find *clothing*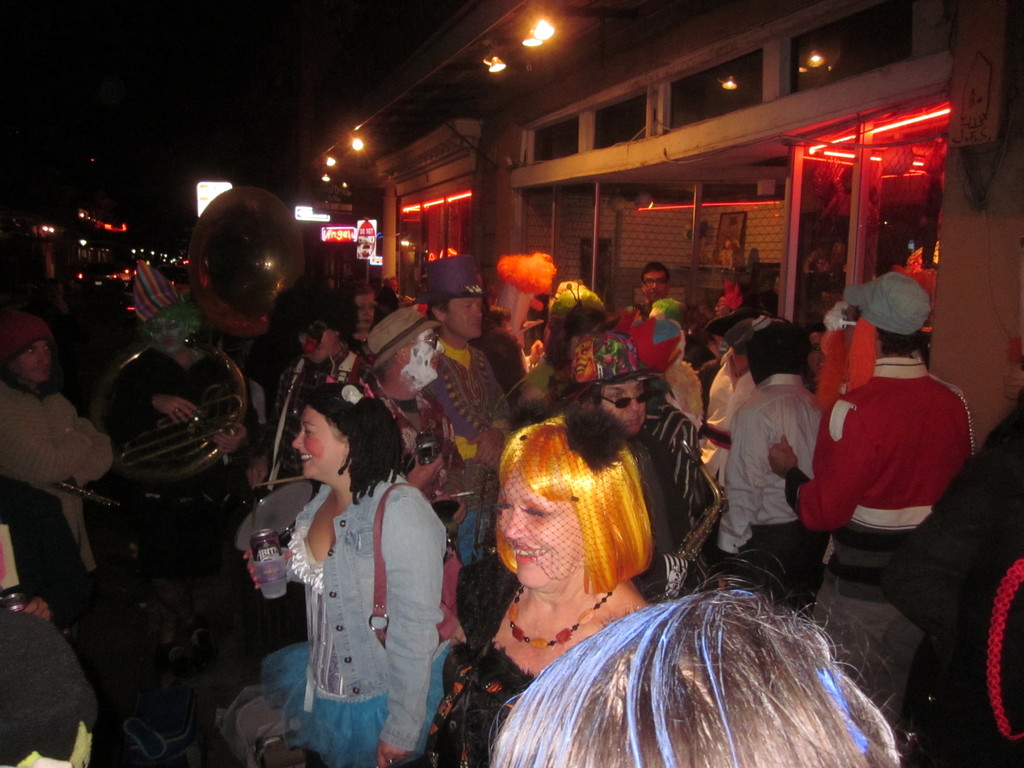
x1=0, y1=586, x2=142, y2=767
